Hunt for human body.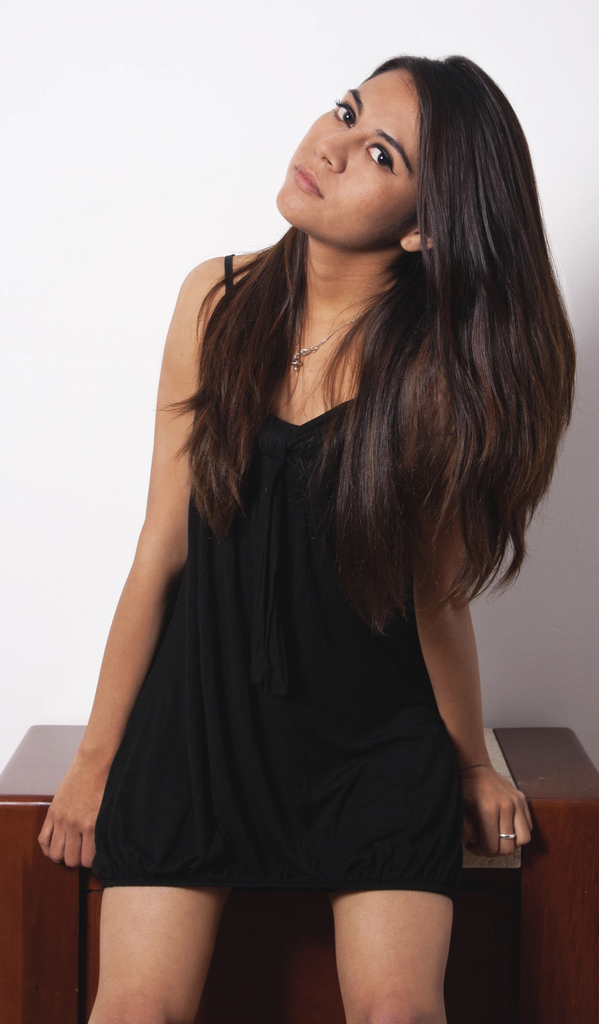
Hunted down at 87, 1, 576, 1023.
